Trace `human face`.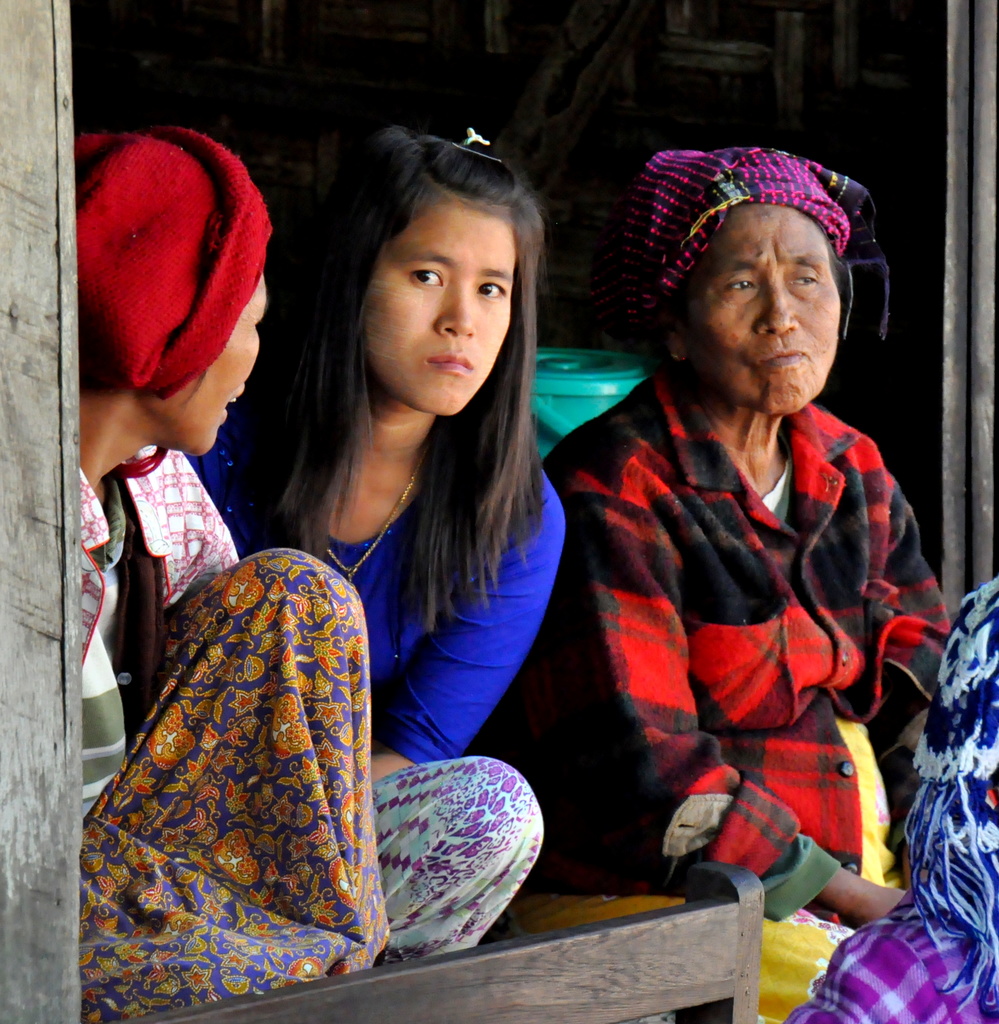
Traced to 677:200:840:410.
